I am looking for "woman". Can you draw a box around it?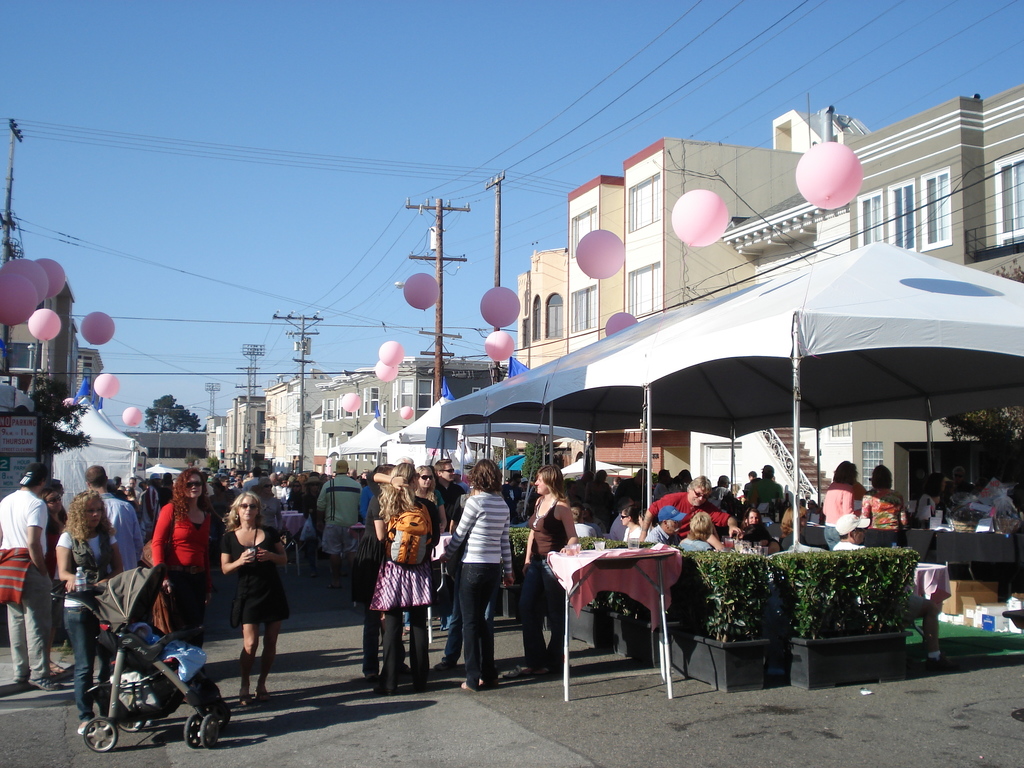
Sure, the bounding box is [x1=743, y1=508, x2=763, y2=526].
